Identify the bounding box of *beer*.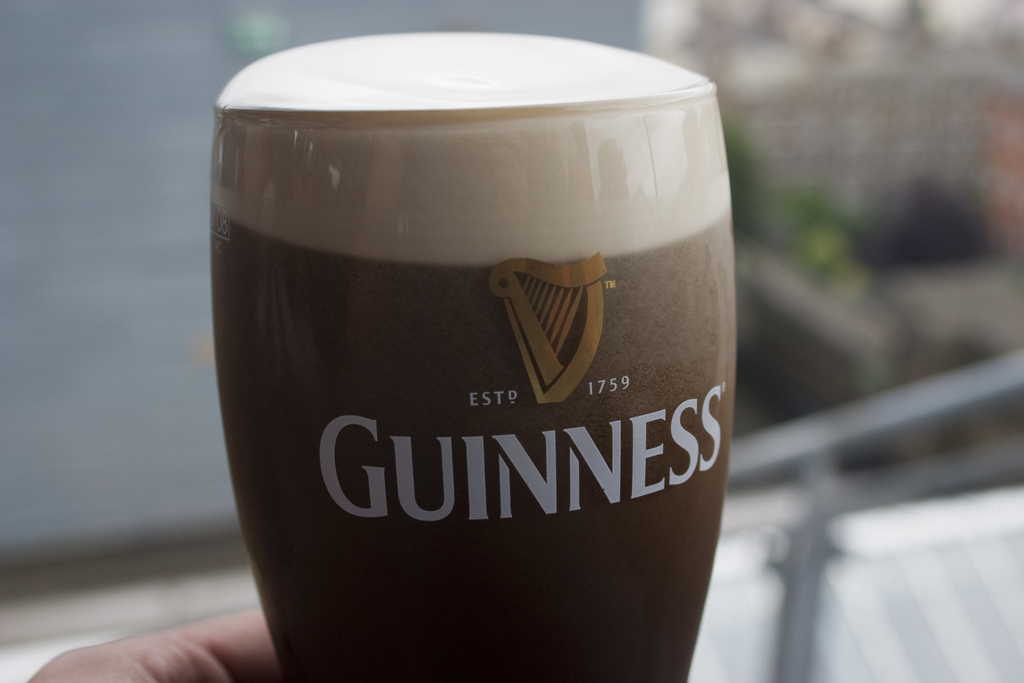
locate(215, 28, 739, 682).
